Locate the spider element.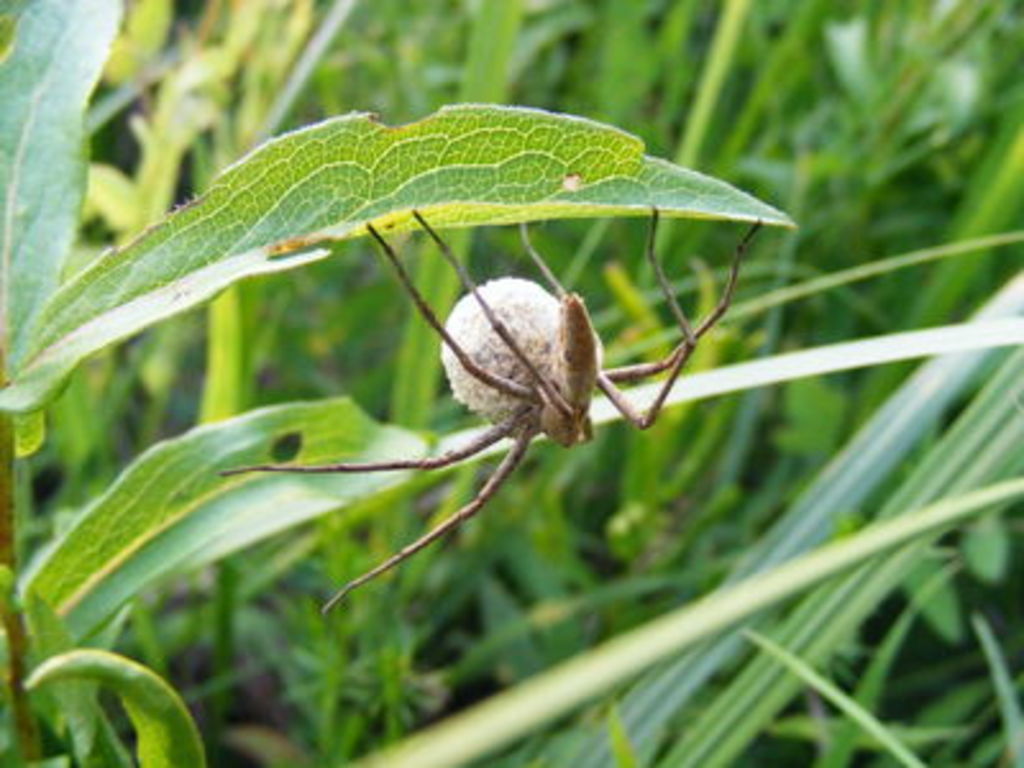
Element bbox: (x1=218, y1=205, x2=763, y2=622).
